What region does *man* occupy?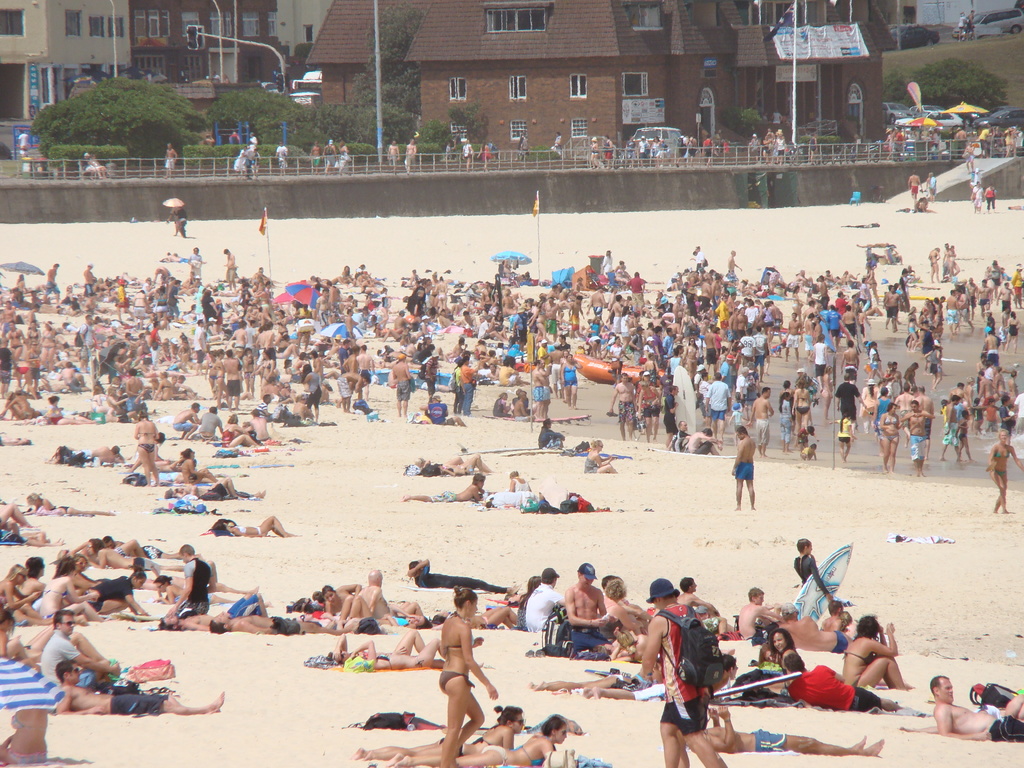
bbox(387, 140, 398, 172).
